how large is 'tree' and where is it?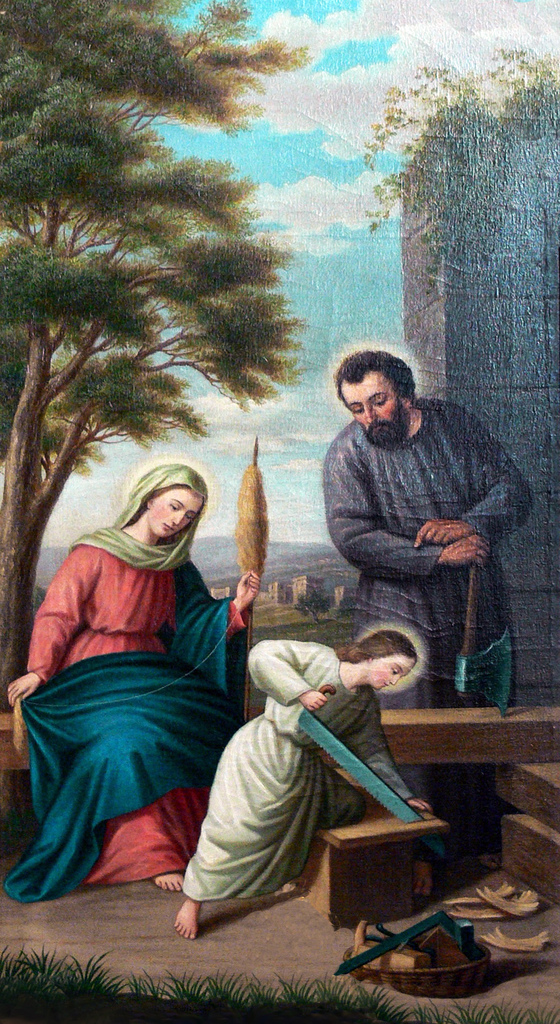
Bounding box: rect(0, 0, 317, 722).
